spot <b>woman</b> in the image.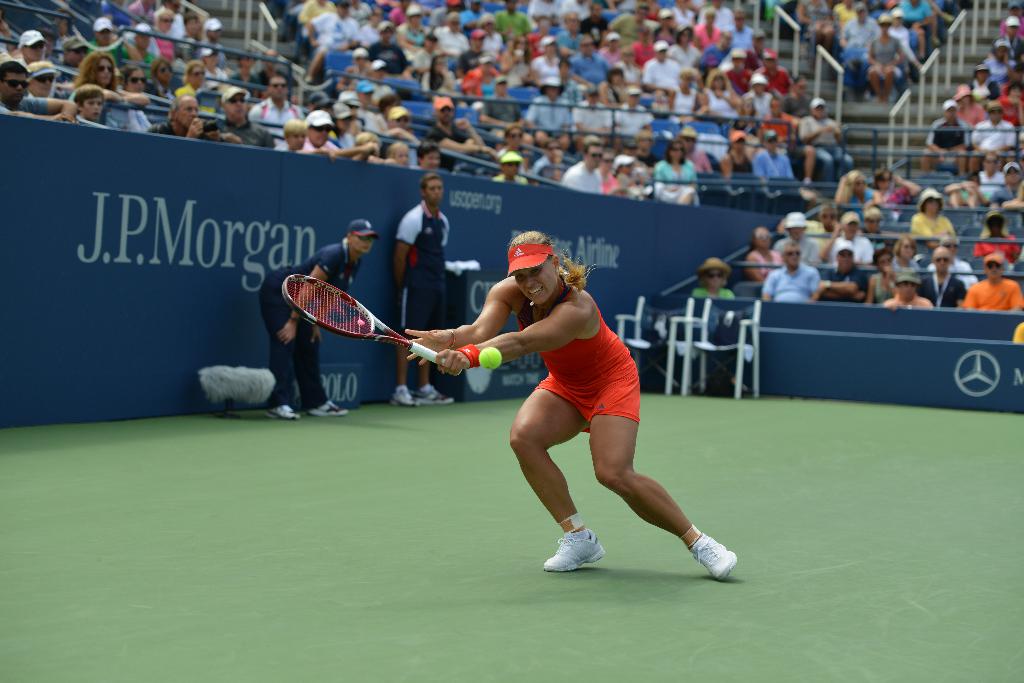
<b>woman</b> found at <box>386,138,411,167</box>.
